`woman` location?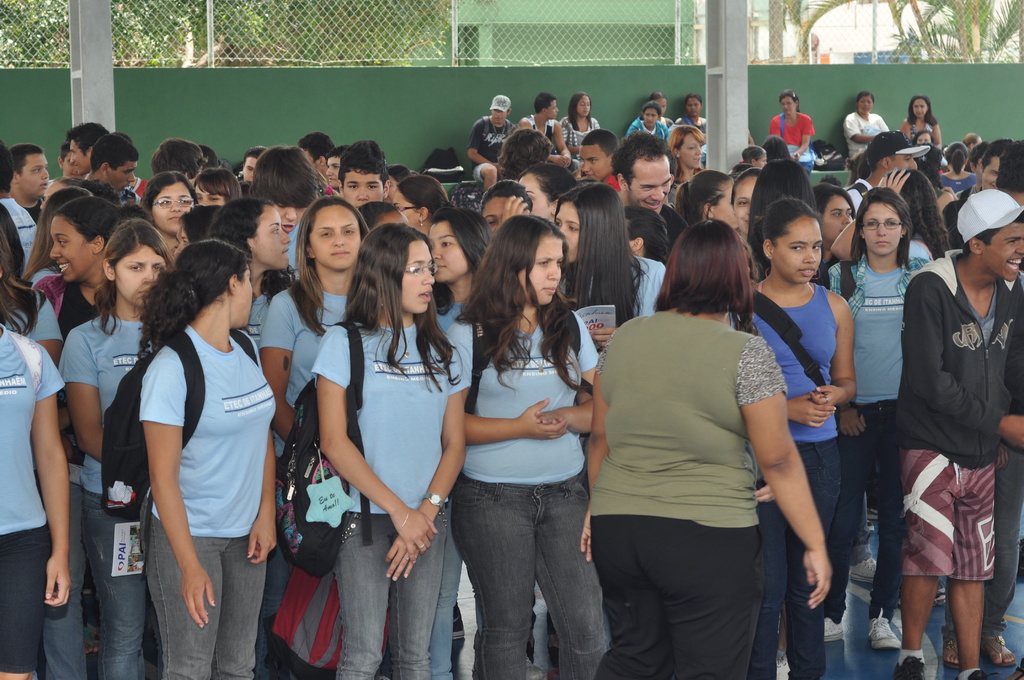
crop(423, 208, 496, 395)
